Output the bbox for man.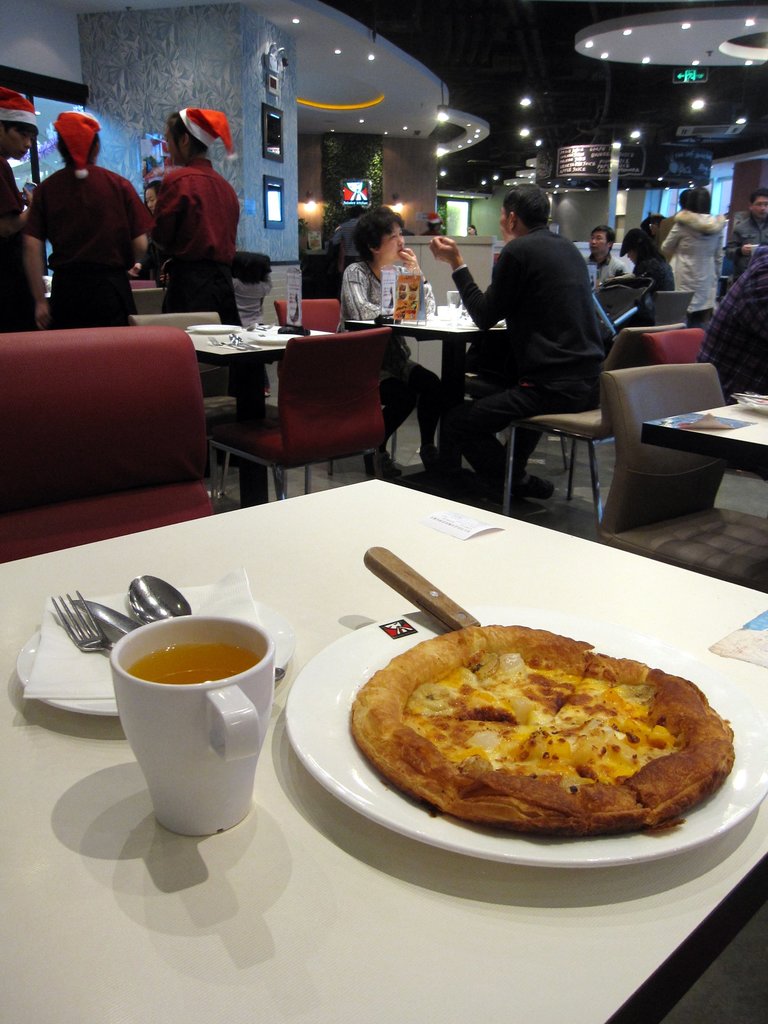
[left=658, top=188, right=726, bottom=347].
